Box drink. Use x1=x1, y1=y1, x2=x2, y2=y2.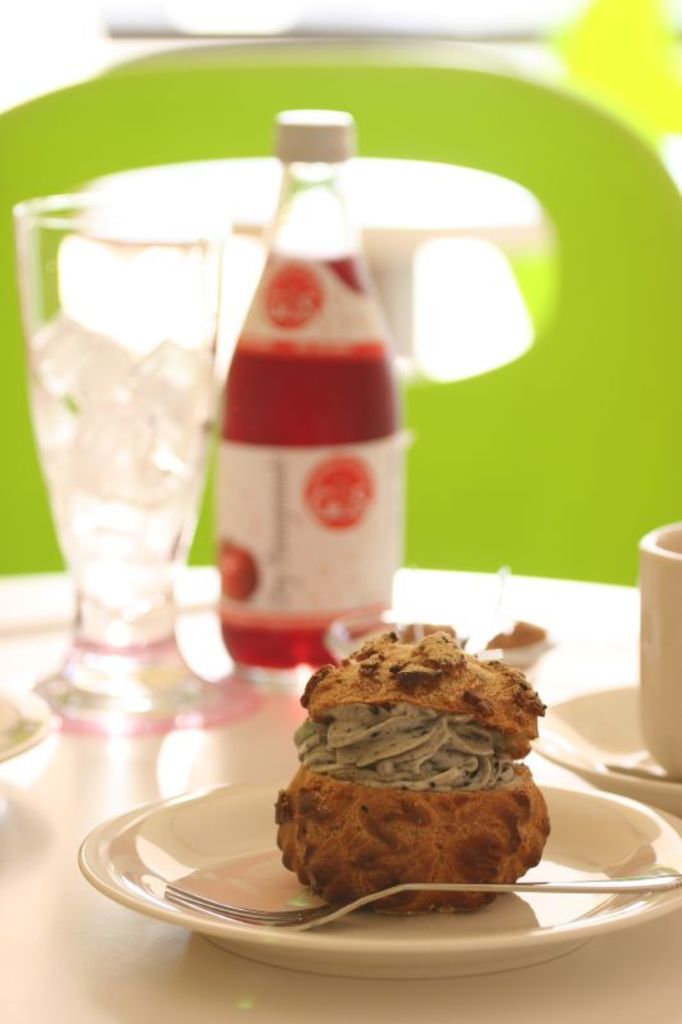
x1=223, y1=114, x2=411, y2=669.
